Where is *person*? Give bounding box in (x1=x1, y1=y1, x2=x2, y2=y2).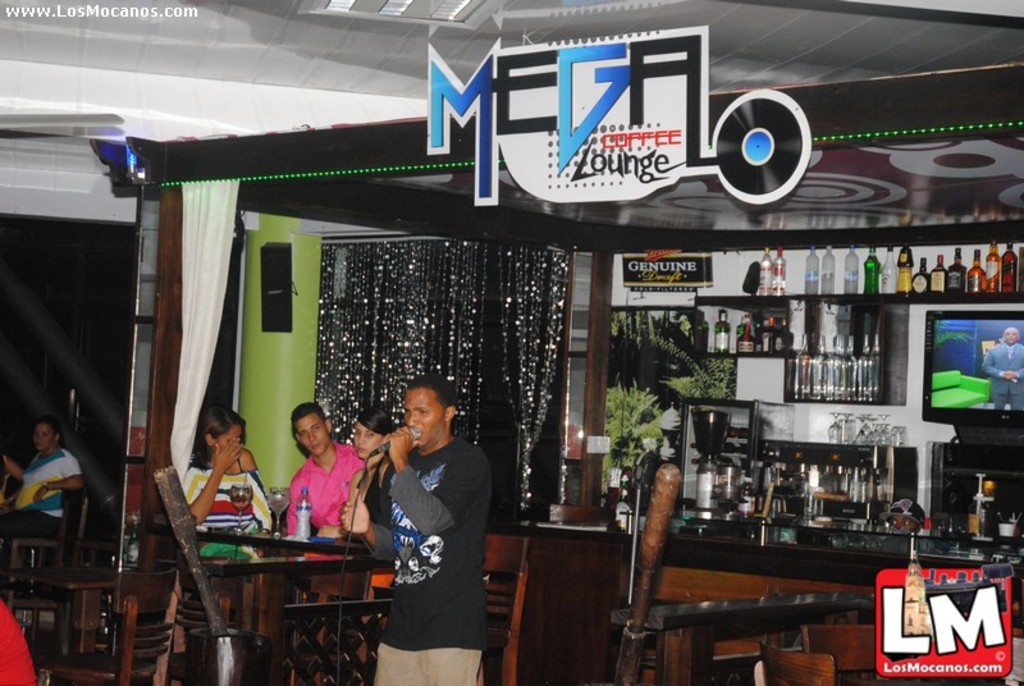
(x1=275, y1=413, x2=351, y2=559).
